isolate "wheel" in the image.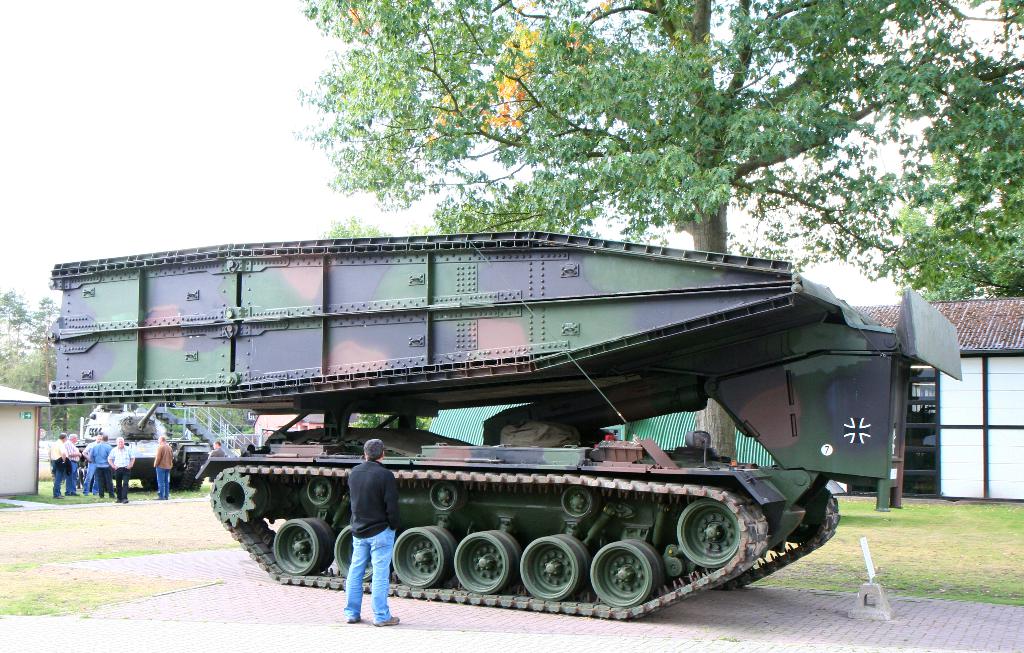
Isolated region: 453,530,531,595.
